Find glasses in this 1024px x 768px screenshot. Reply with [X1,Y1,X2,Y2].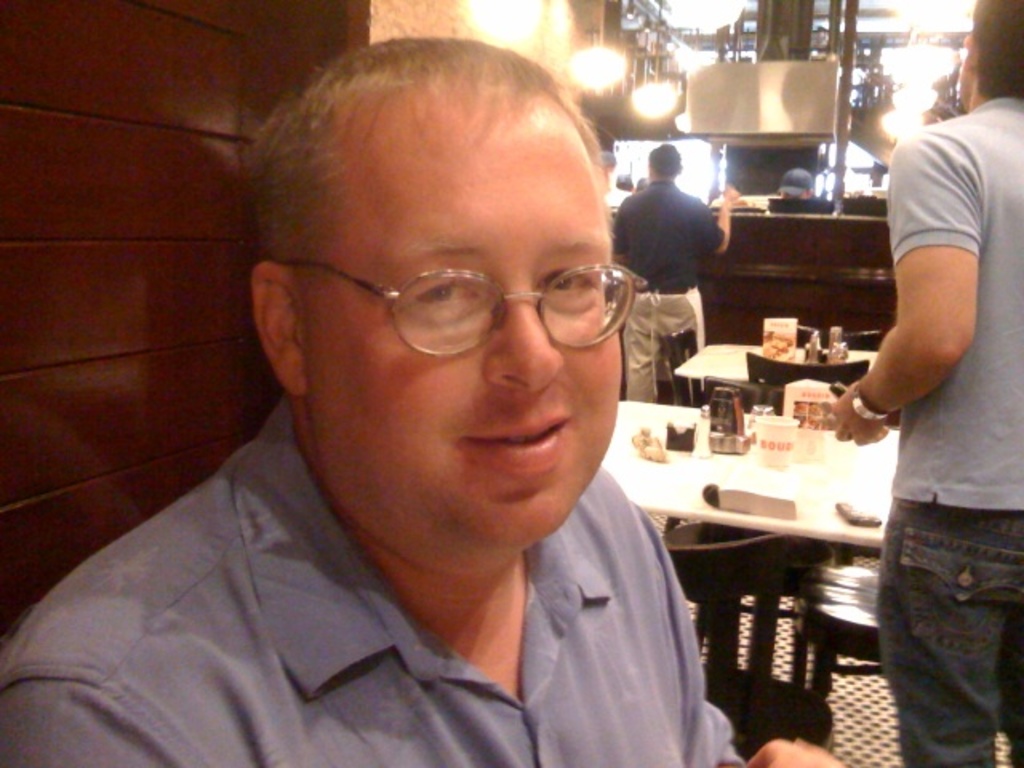
[262,254,654,368].
